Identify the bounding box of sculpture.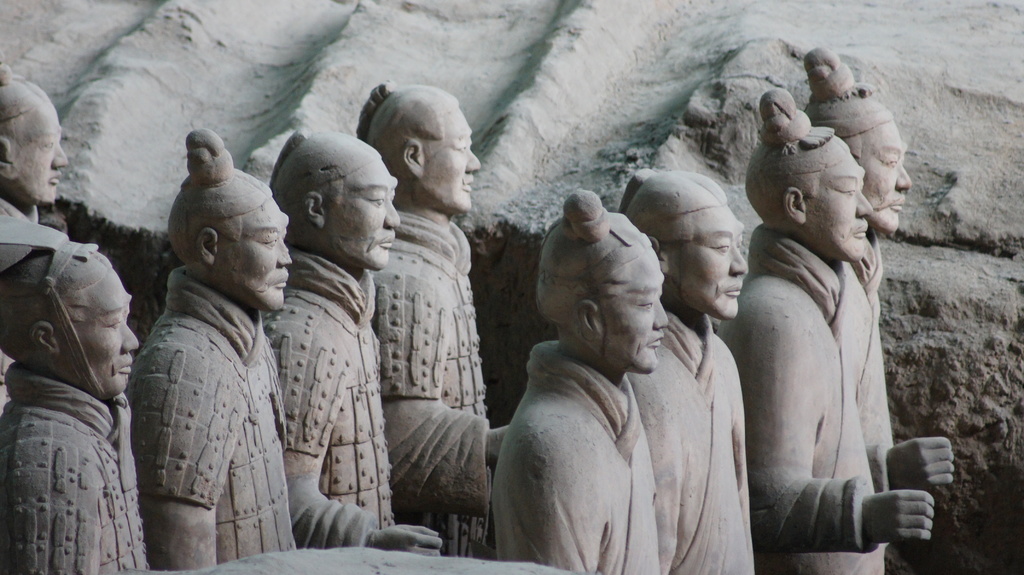
{"x1": 268, "y1": 127, "x2": 443, "y2": 562}.
